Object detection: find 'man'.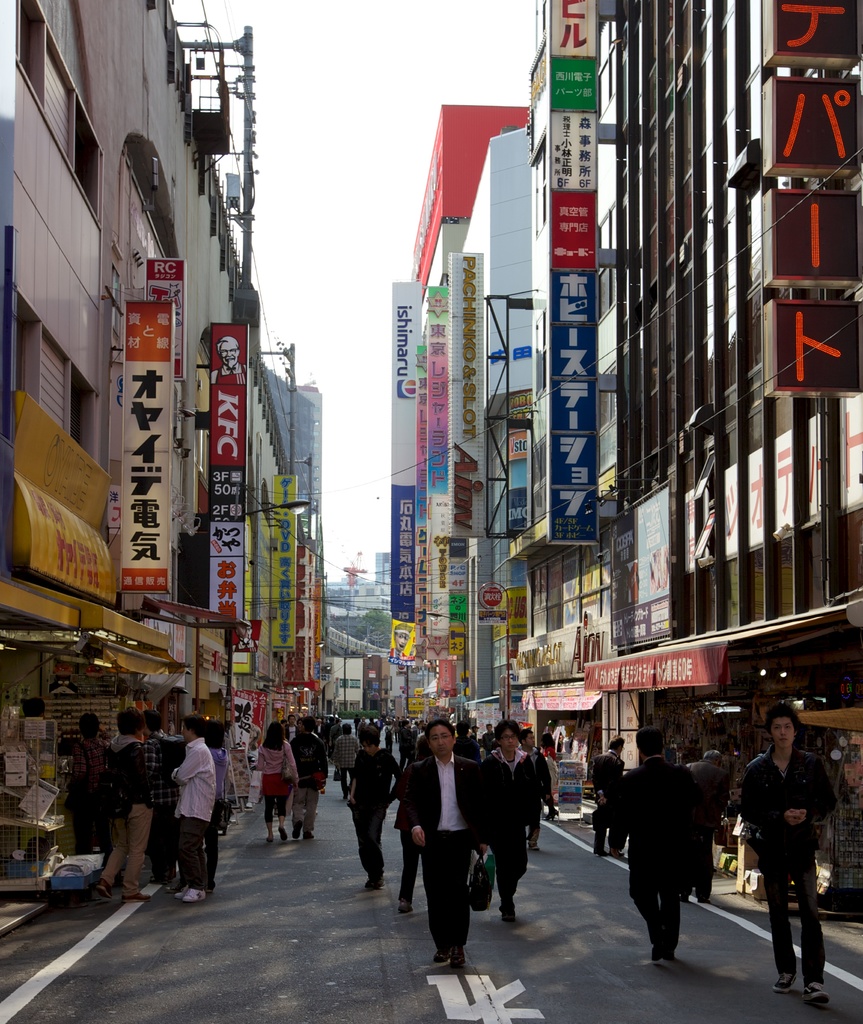
736, 700, 836, 1008.
